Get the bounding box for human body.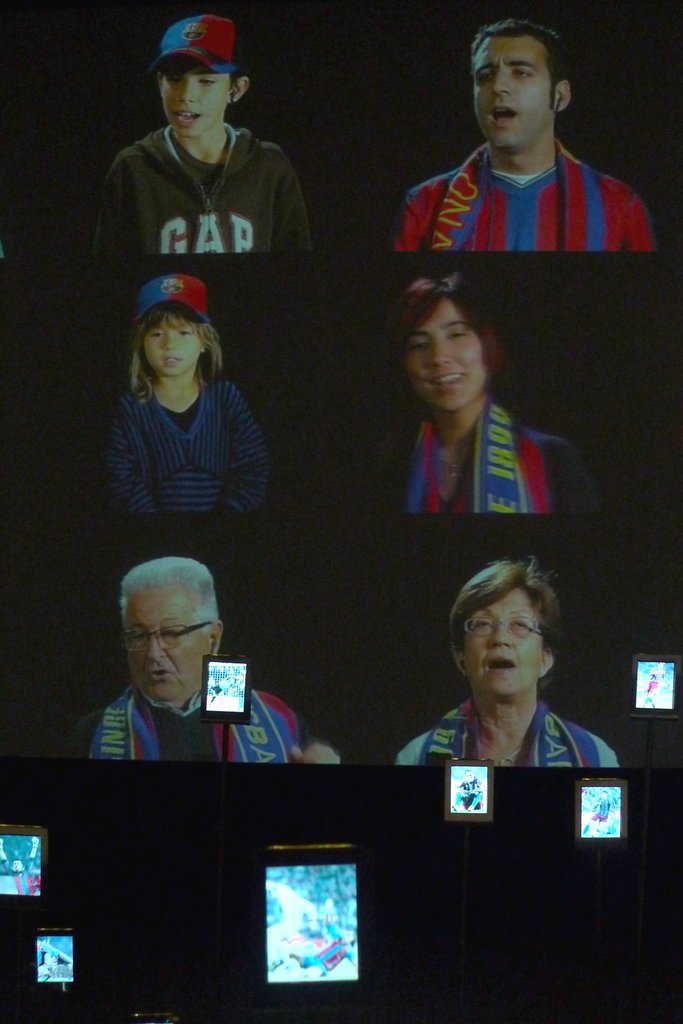
rect(374, 273, 610, 520).
